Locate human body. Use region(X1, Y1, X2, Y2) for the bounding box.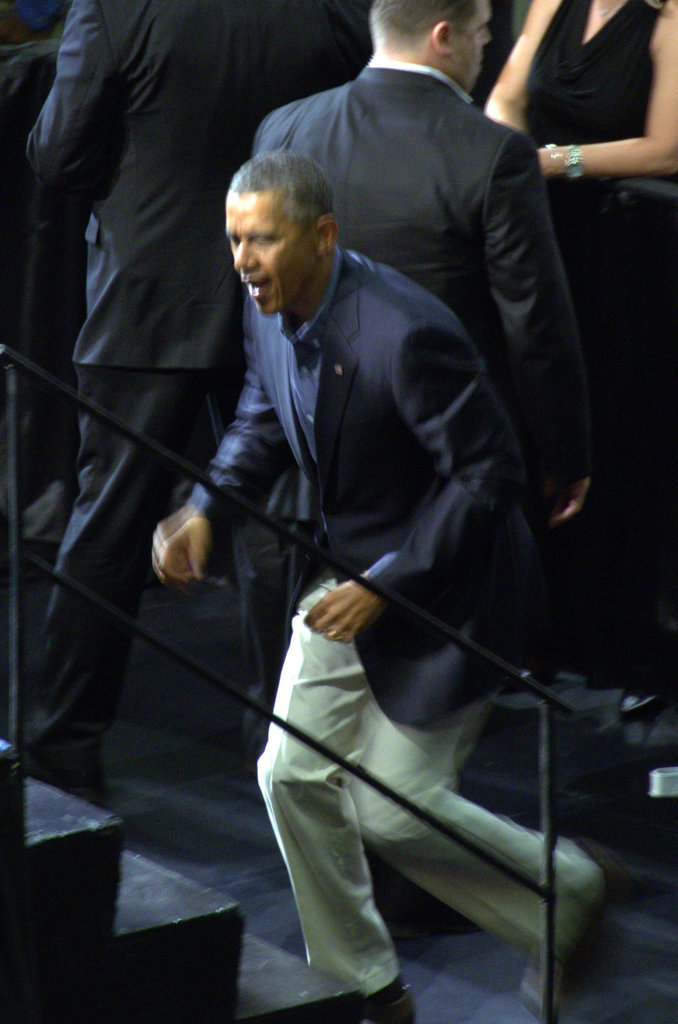
region(241, 52, 595, 785).
